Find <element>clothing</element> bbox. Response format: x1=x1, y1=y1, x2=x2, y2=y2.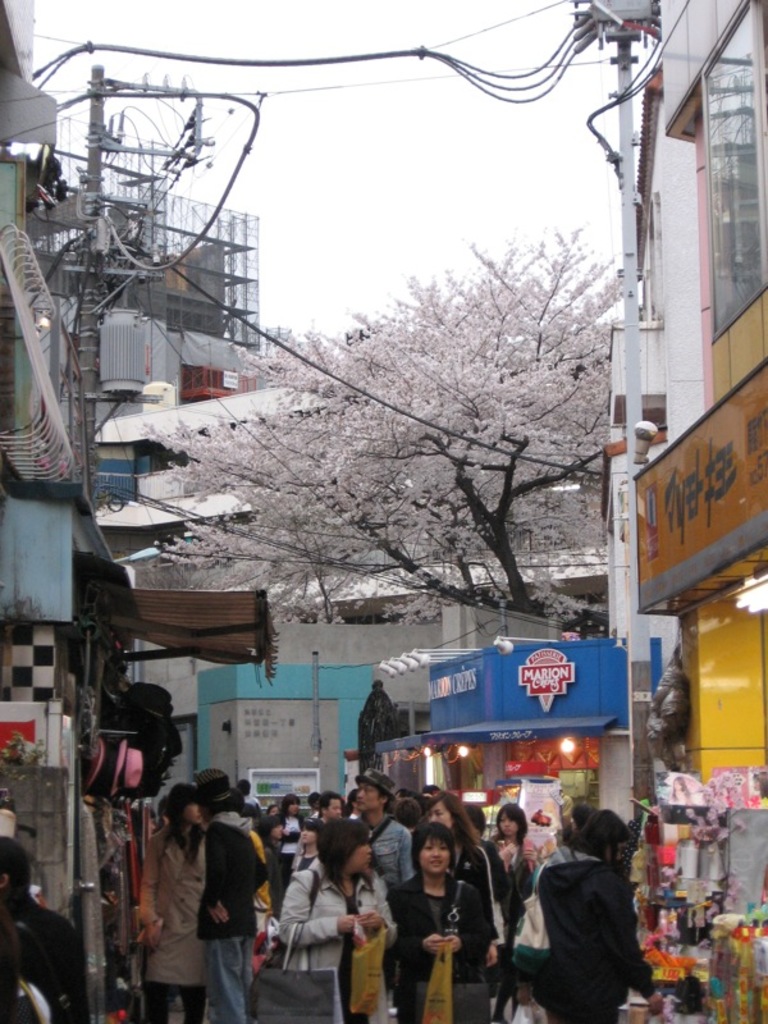
x1=398, y1=855, x2=485, y2=1004.
